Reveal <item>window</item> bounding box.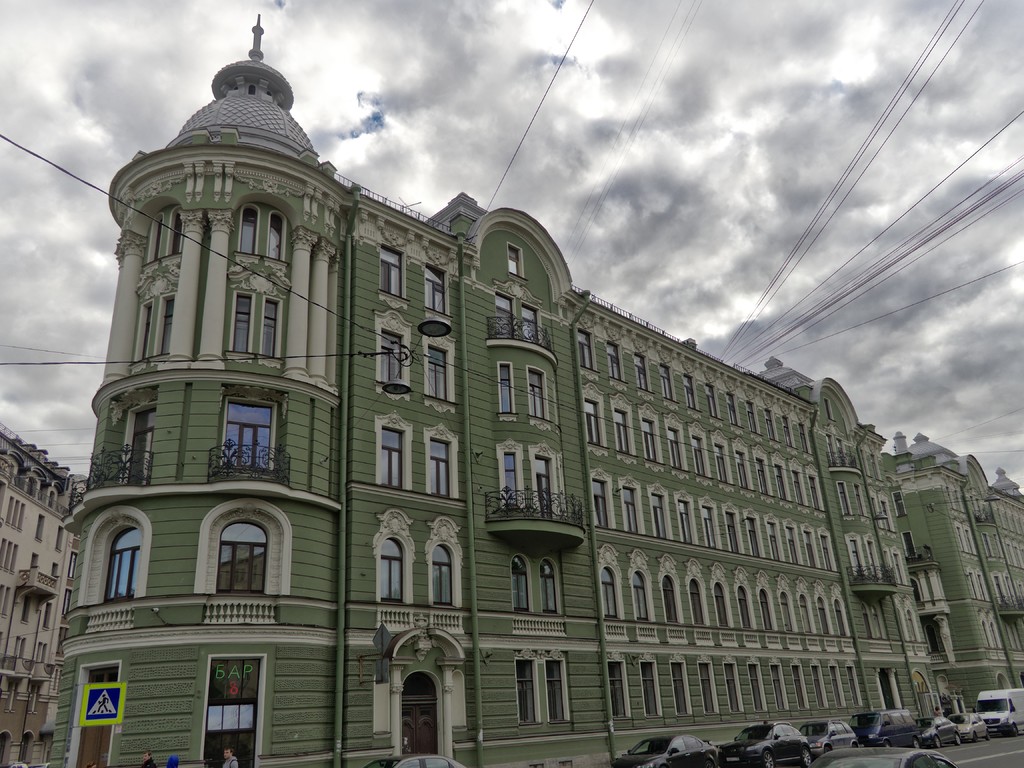
Revealed: box(516, 652, 540, 722).
